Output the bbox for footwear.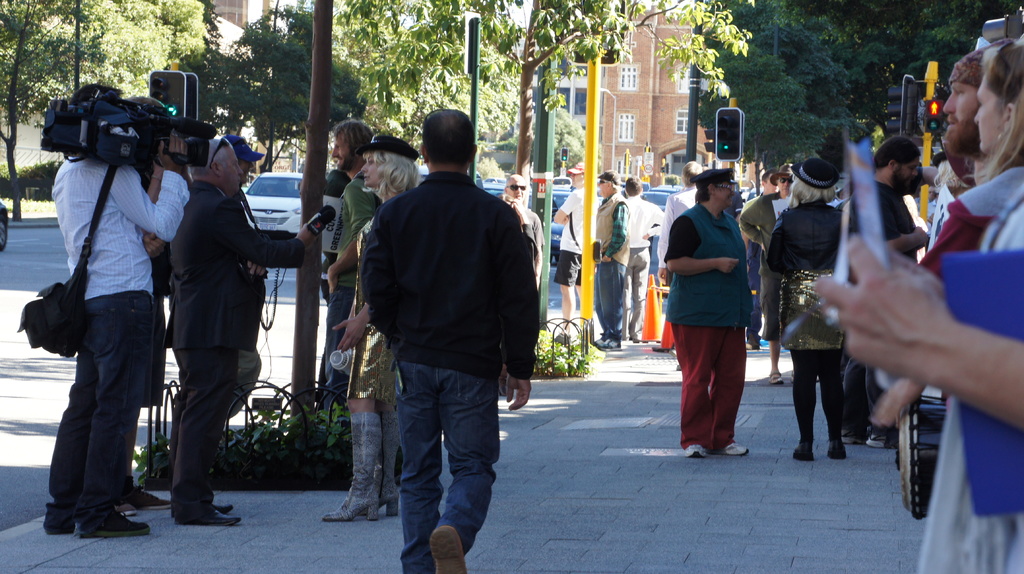
x1=557 y1=328 x2=573 y2=342.
